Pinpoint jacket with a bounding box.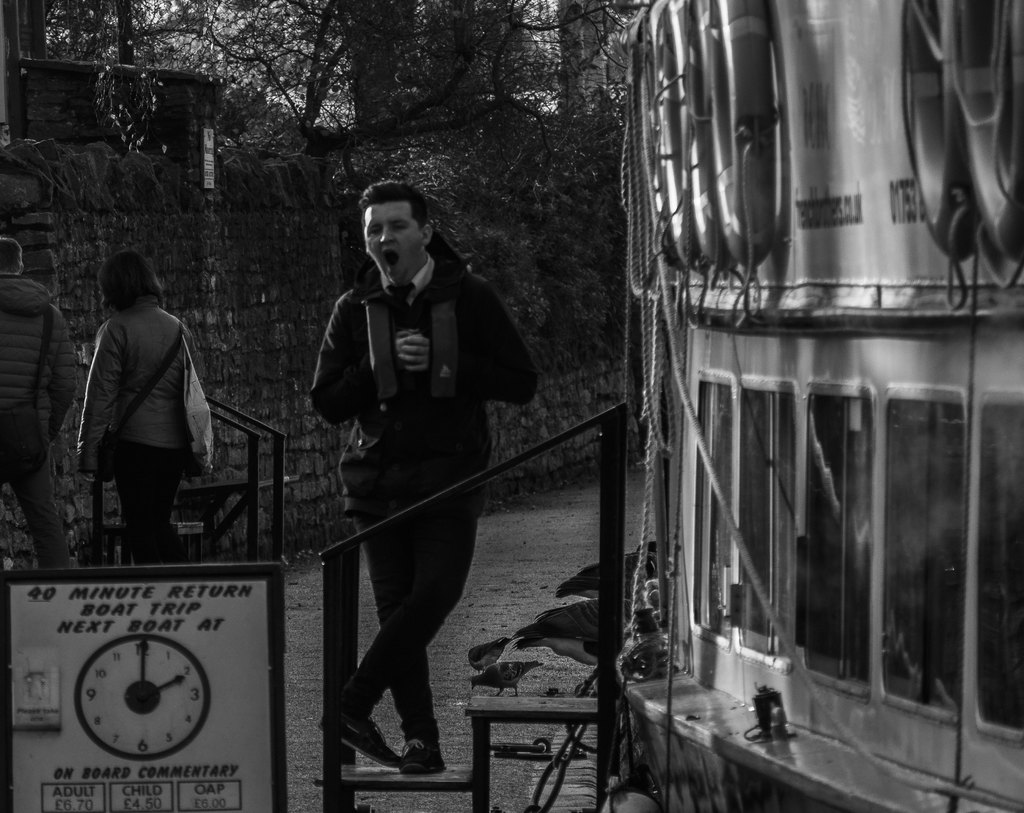
(left=0, top=263, right=83, bottom=455).
